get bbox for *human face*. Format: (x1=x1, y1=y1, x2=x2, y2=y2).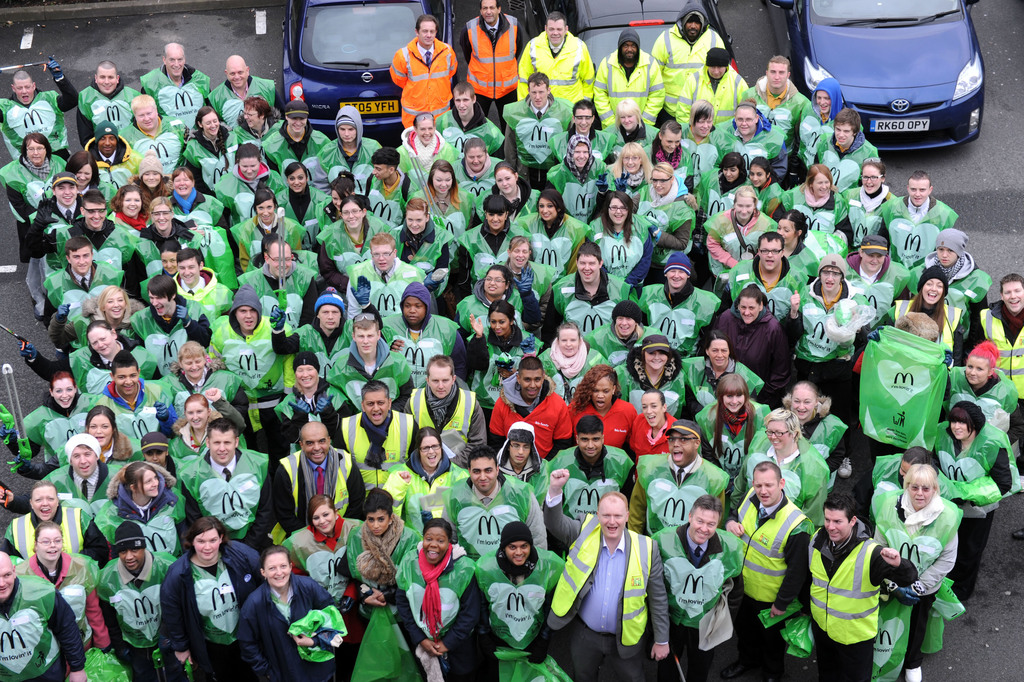
(x1=653, y1=170, x2=673, y2=197).
